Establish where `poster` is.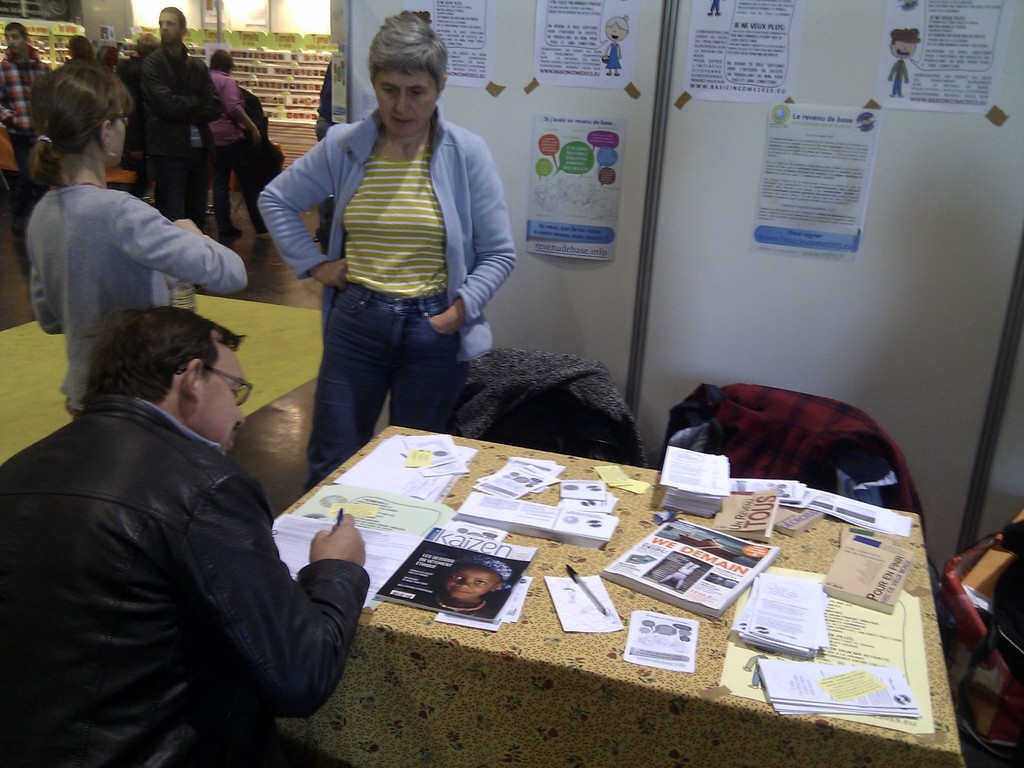
Established at 425/2/491/85.
